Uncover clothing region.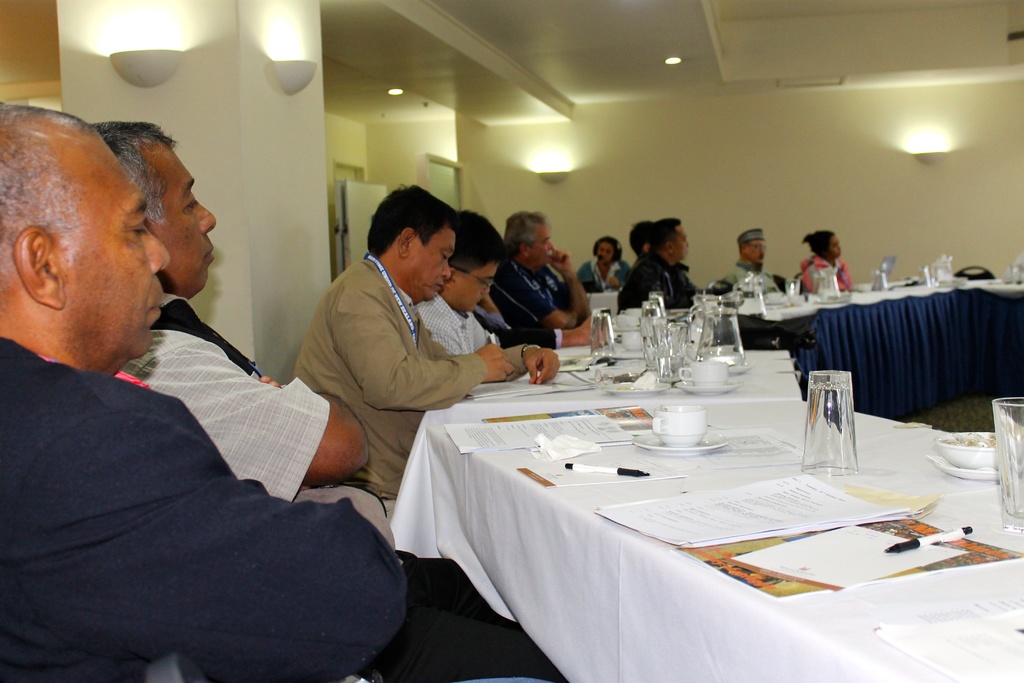
Uncovered: pyautogui.locateOnScreen(497, 264, 588, 347).
